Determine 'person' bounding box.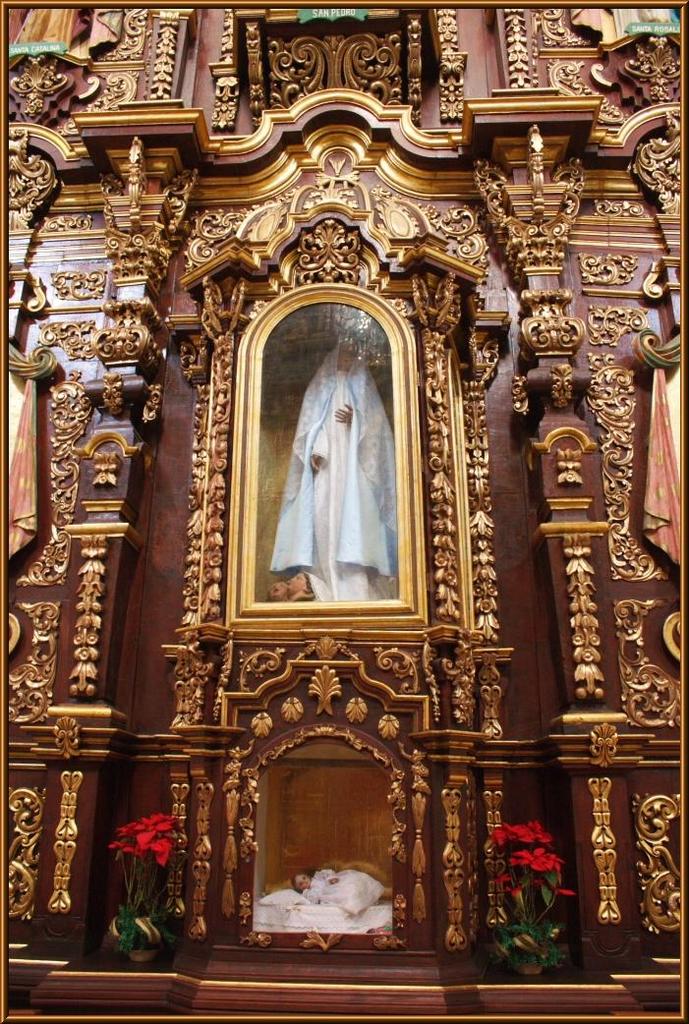
Determined: bbox=[296, 869, 386, 922].
